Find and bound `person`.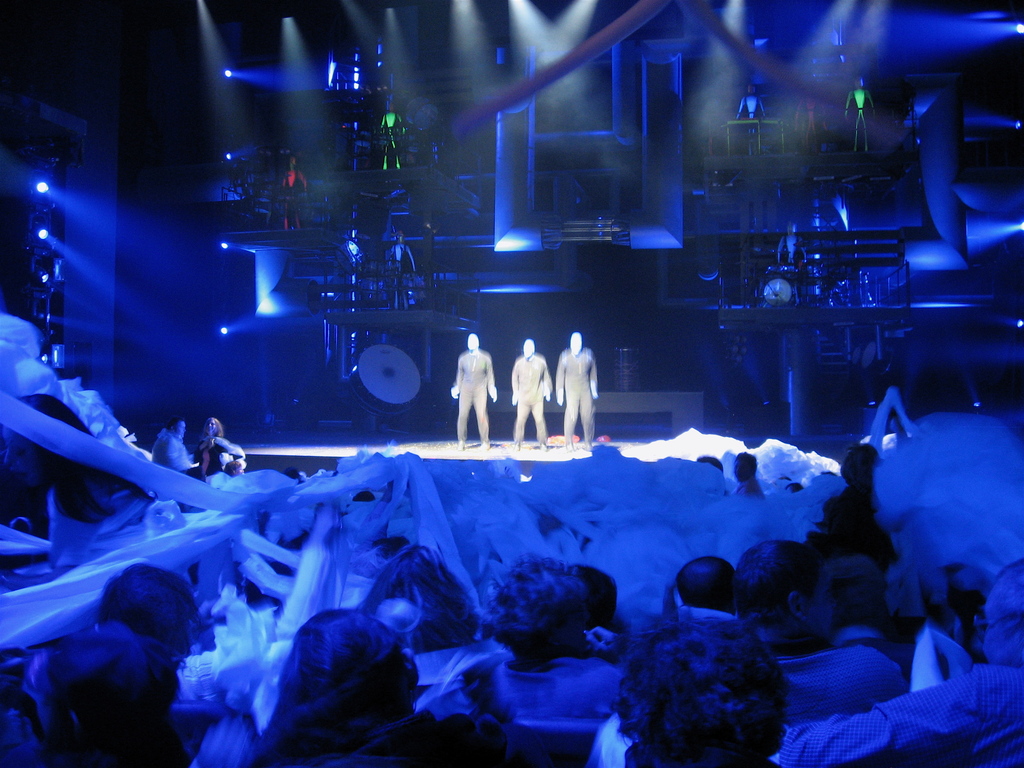
Bound: locate(511, 339, 551, 450).
